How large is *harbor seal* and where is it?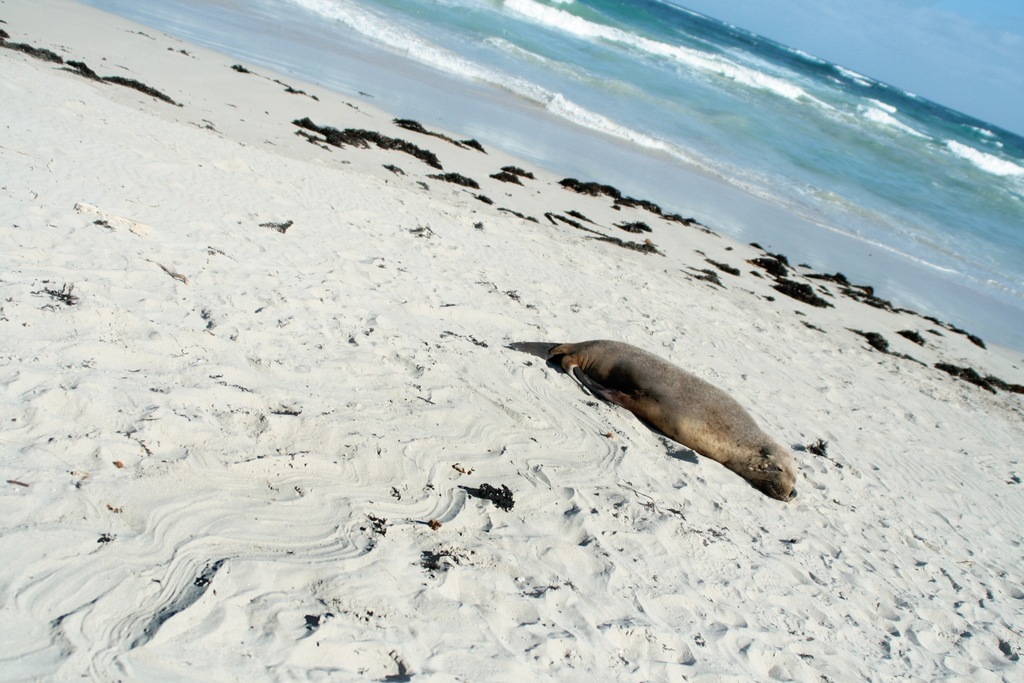
Bounding box: BBox(508, 334, 799, 502).
